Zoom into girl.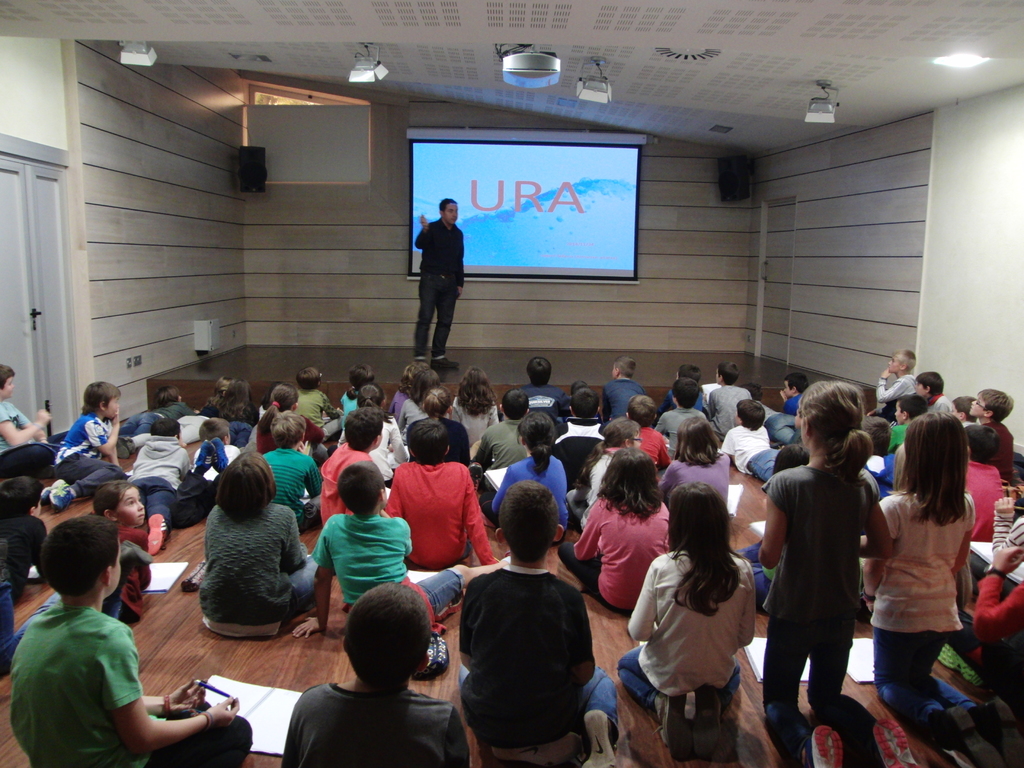
Zoom target: rect(751, 378, 897, 767).
